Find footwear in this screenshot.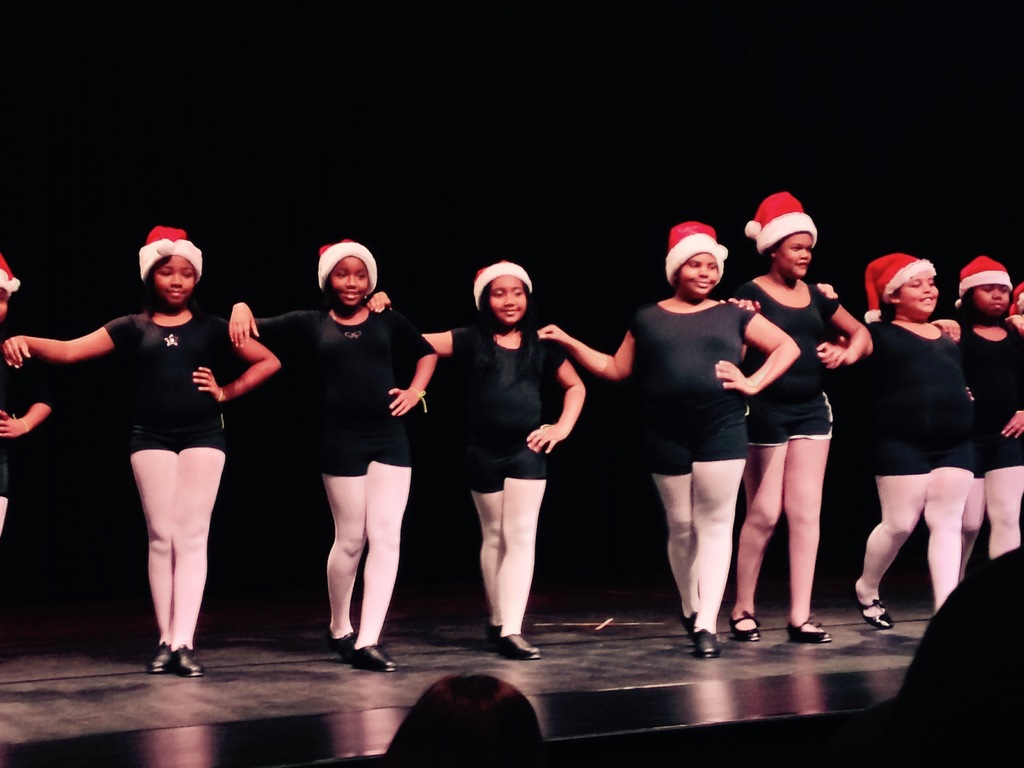
The bounding box for footwear is BBox(361, 644, 401, 680).
